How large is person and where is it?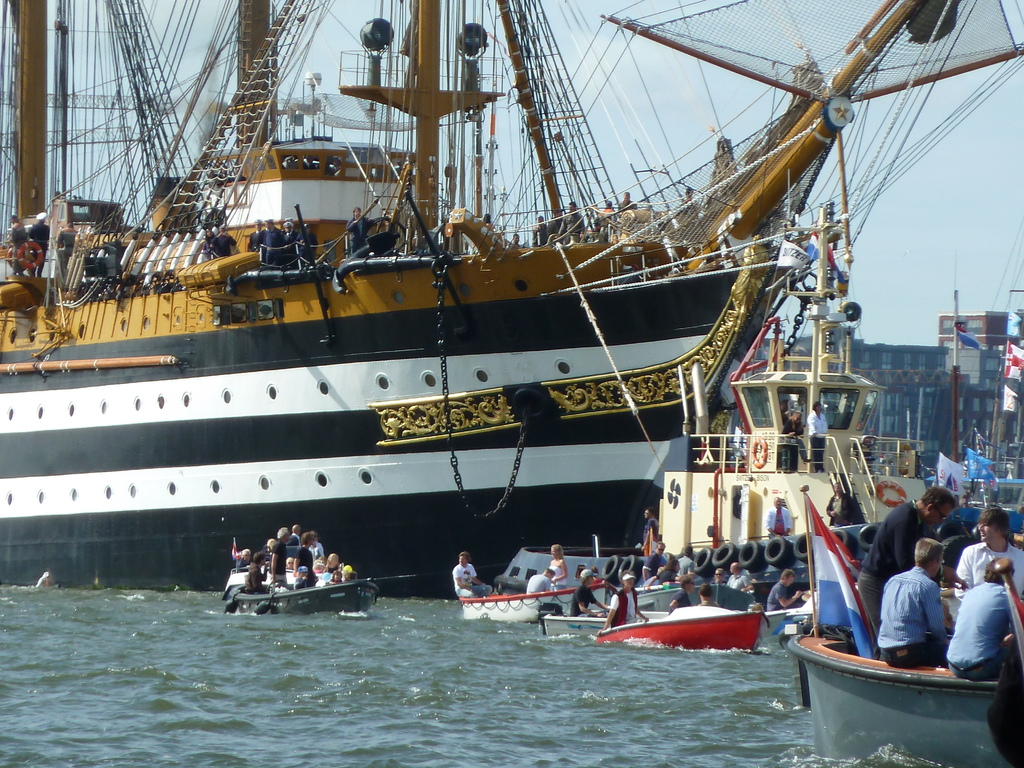
Bounding box: 596:198:619:232.
